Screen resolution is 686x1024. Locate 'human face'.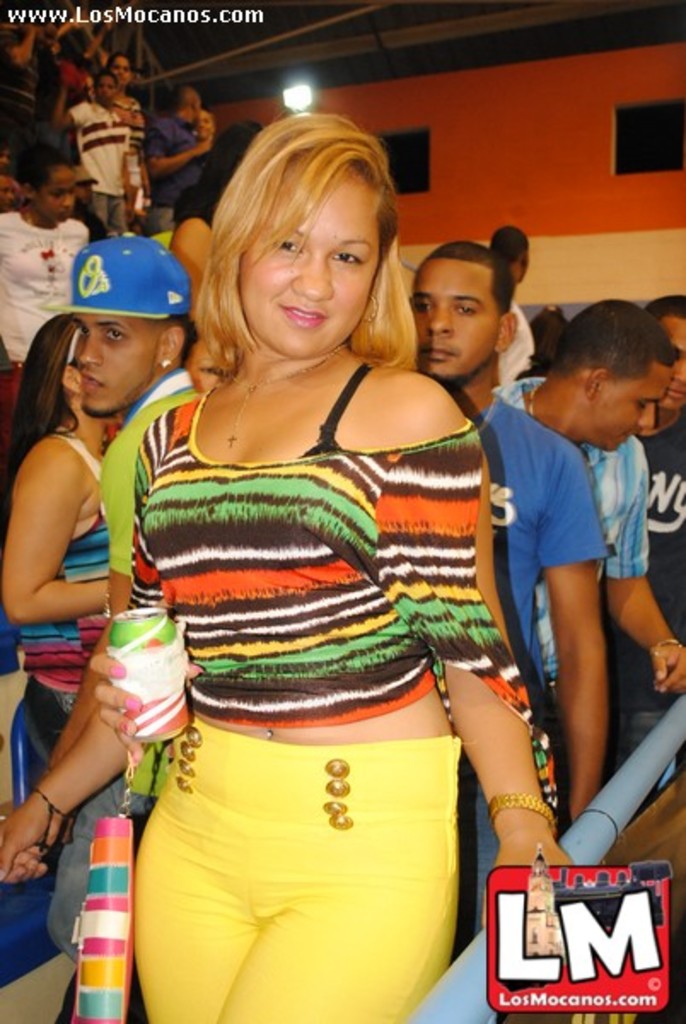
411/258/500/382.
